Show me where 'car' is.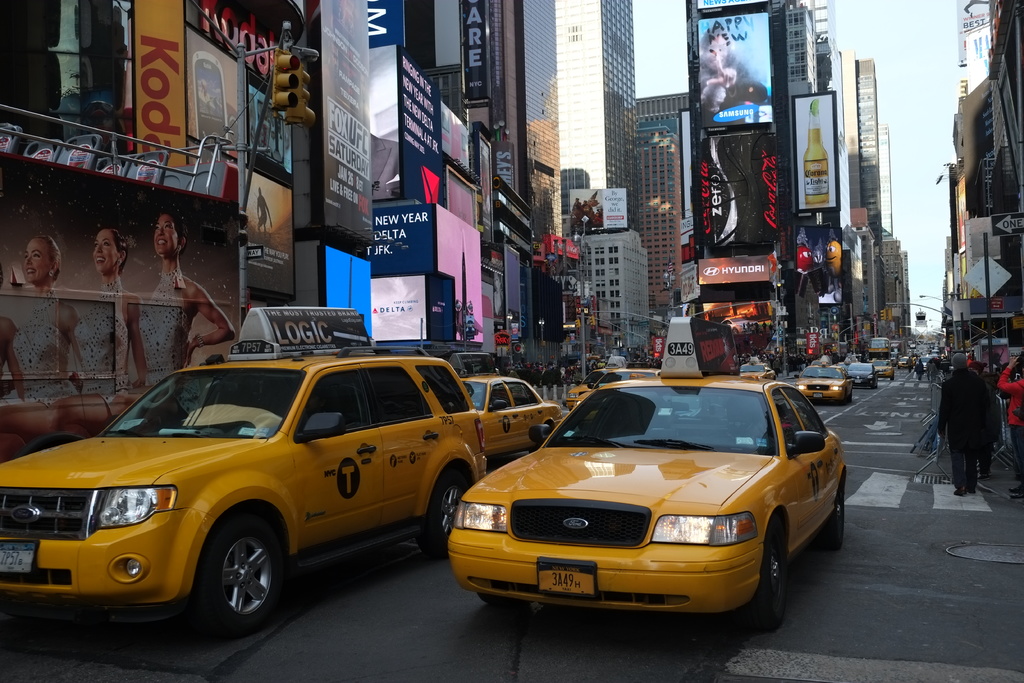
'car' is at [left=564, top=354, right=657, bottom=412].
